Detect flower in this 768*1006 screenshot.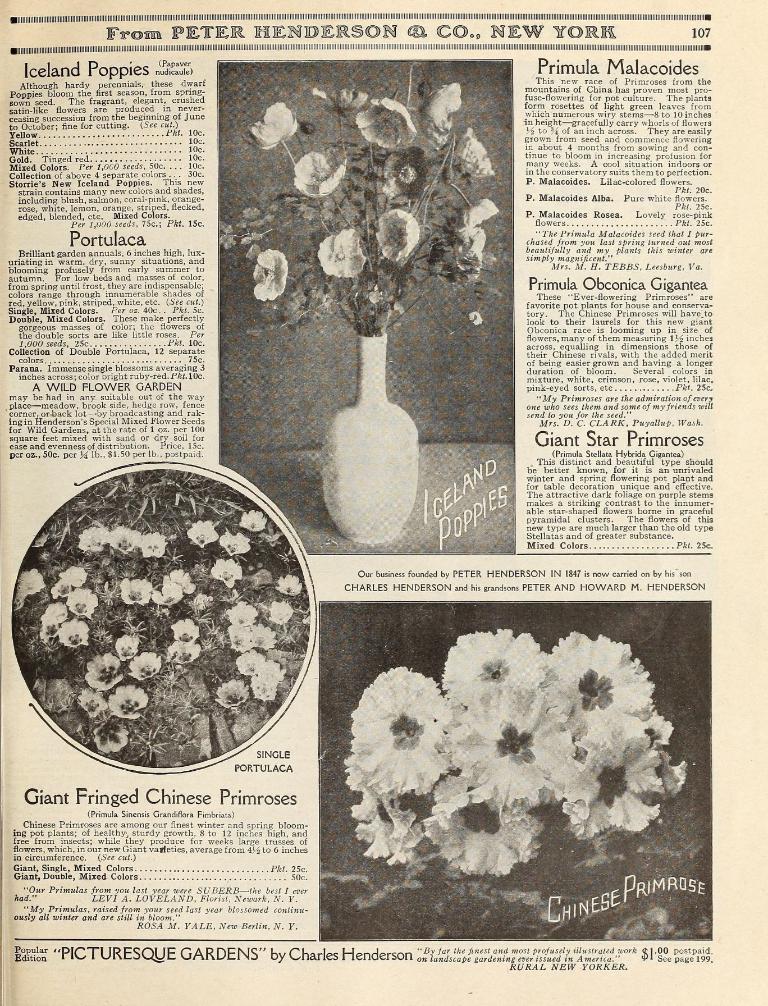
Detection: [107, 524, 142, 555].
